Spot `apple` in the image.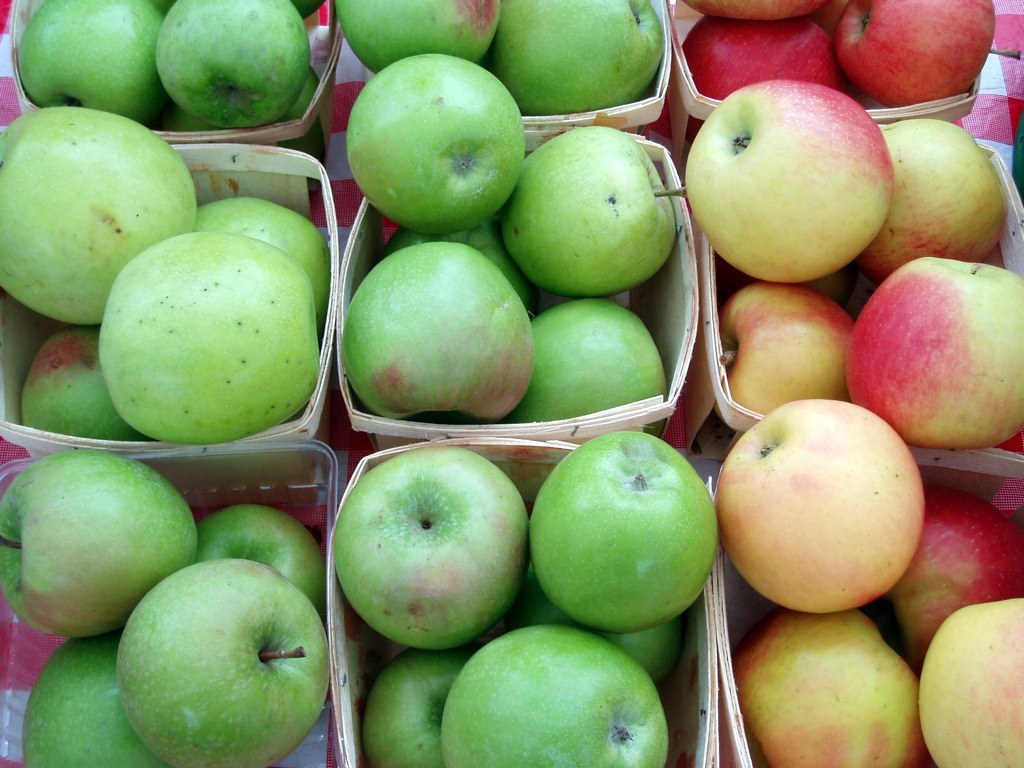
`apple` found at (152,0,310,124).
